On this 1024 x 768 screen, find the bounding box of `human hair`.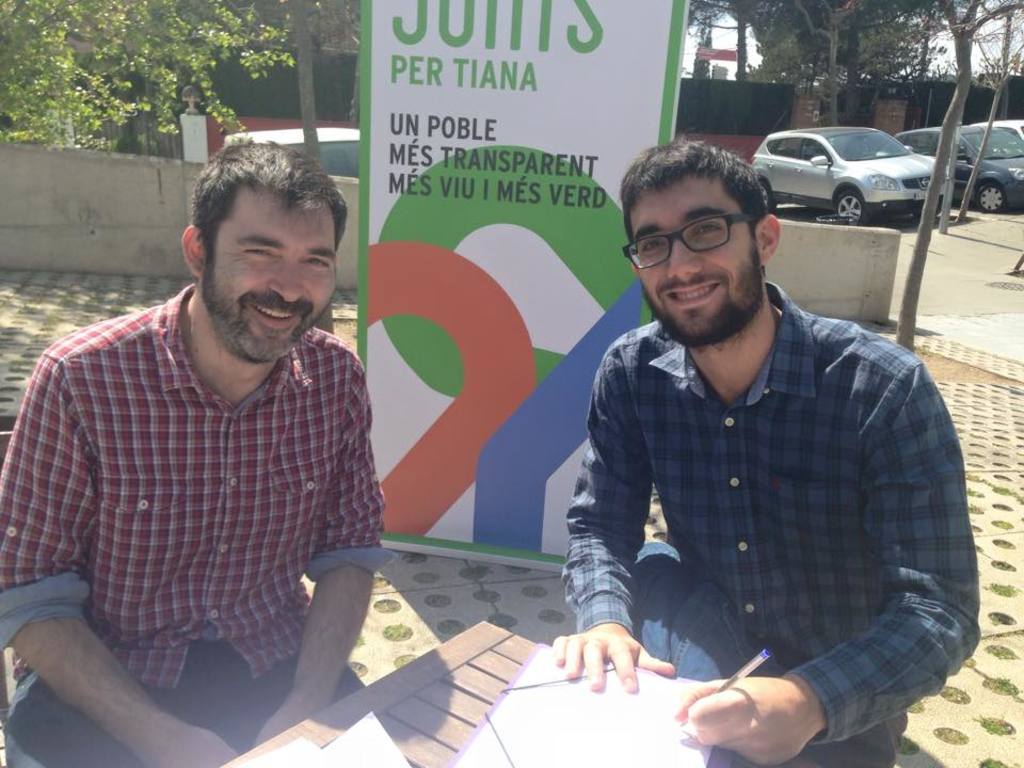
Bounding box: [185, 129, 346, 273].
